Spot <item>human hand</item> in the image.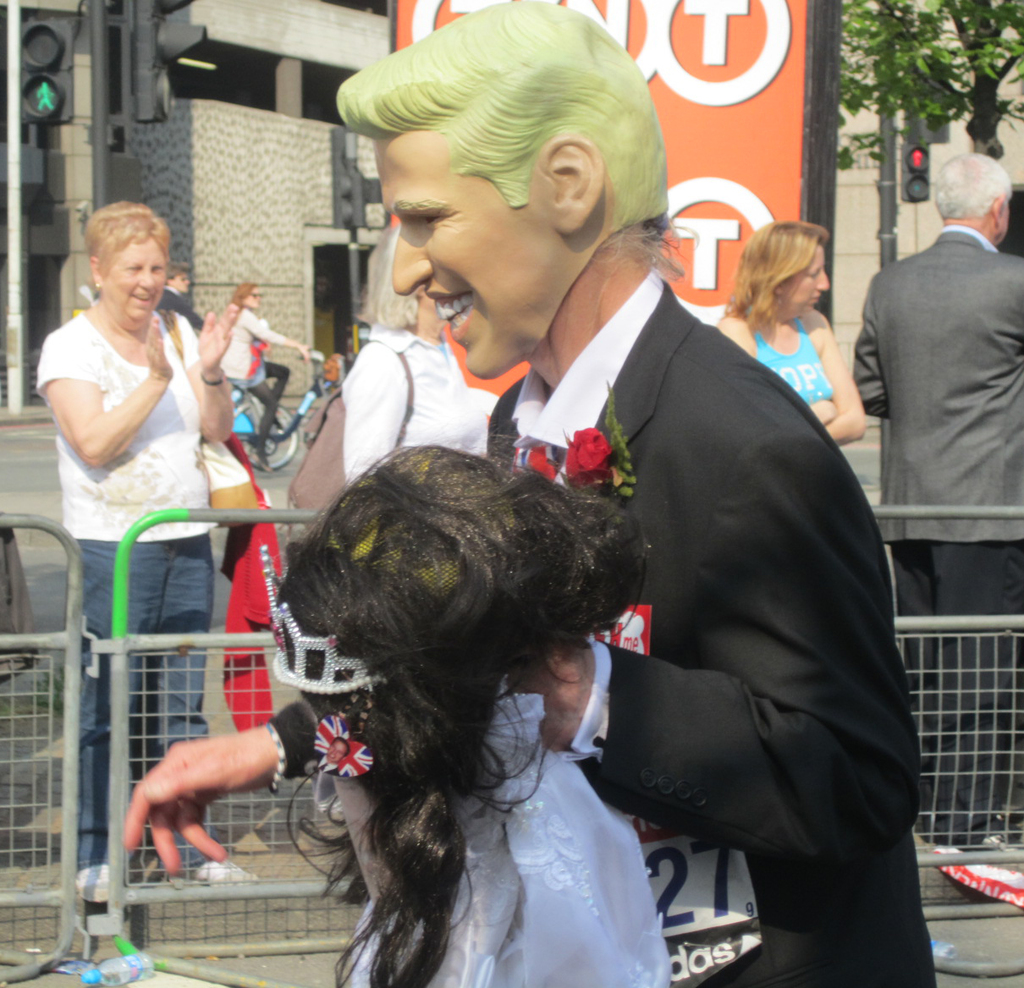
<item>human hand</item> found at x1=509, y1=646, x2=591, y2=757.
